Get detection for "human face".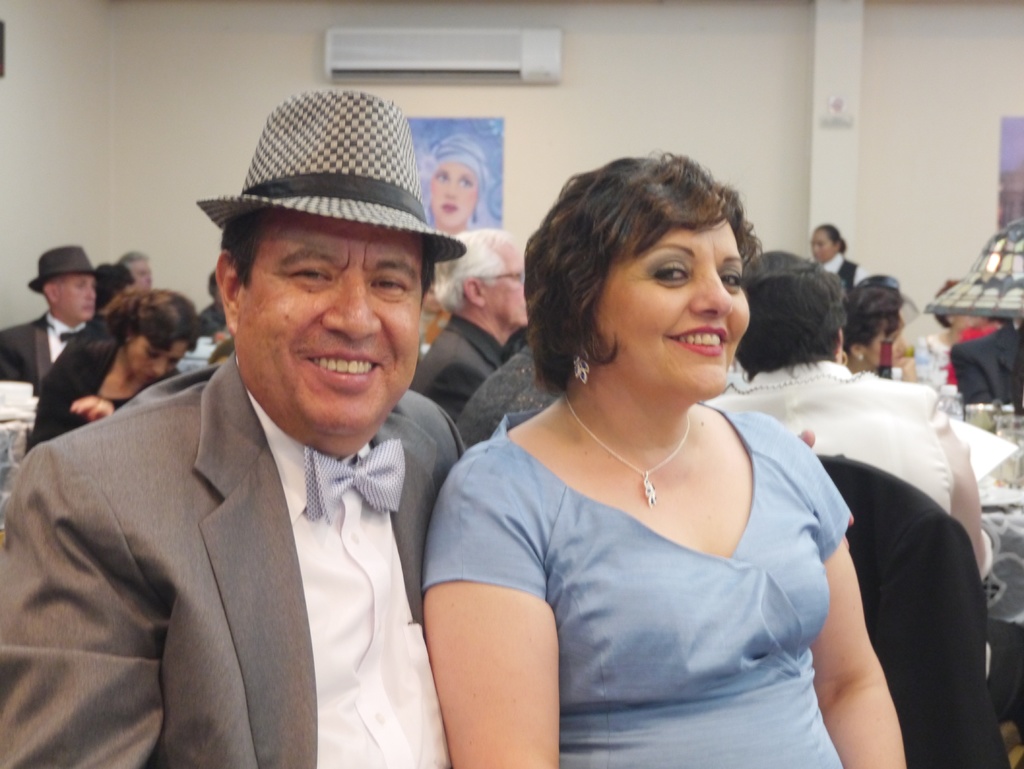
Detection: [x1=243, y1=214, x2=418, y2=433].
